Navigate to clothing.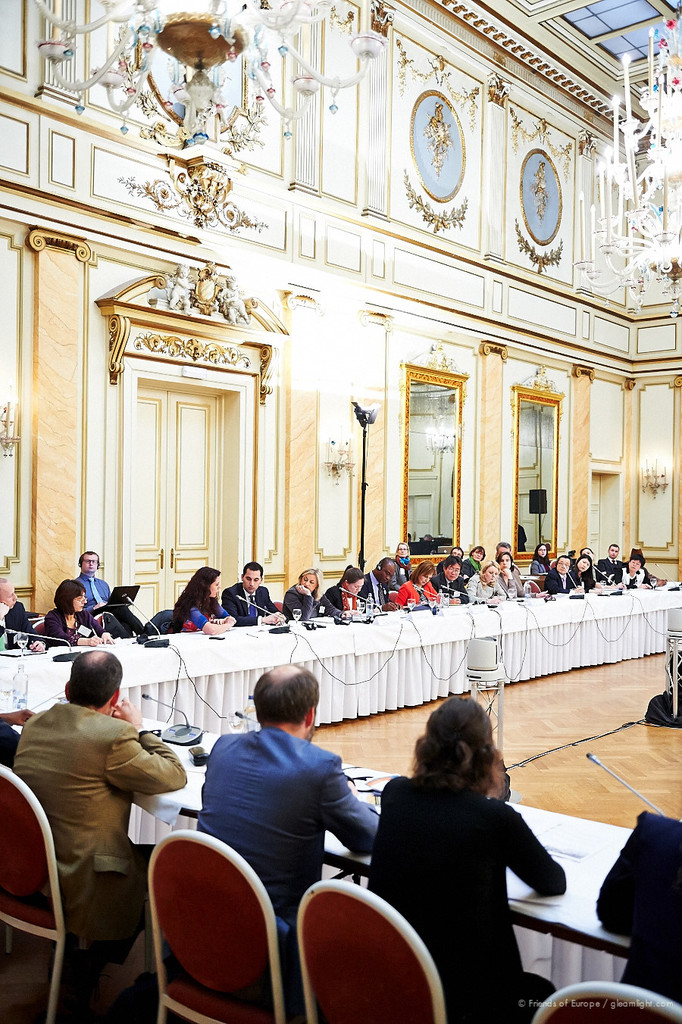
Navigation target: {"left": 368, "top": 763, "right": 572, "bottom": 1001}.
